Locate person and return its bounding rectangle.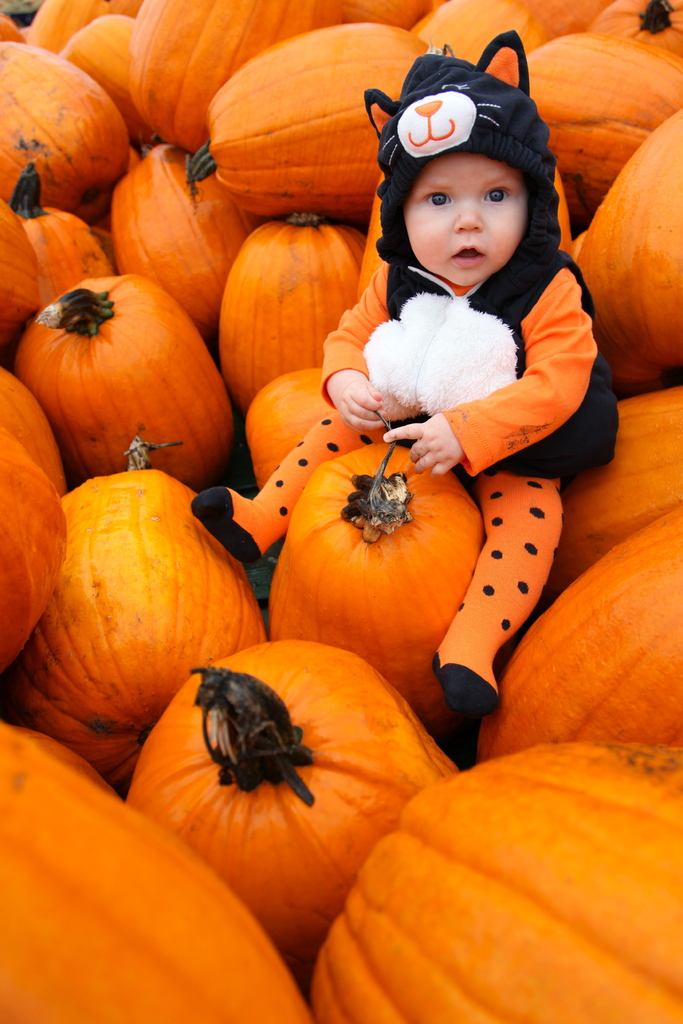
[x1=321, y1=56, x2=607, y2=647].
